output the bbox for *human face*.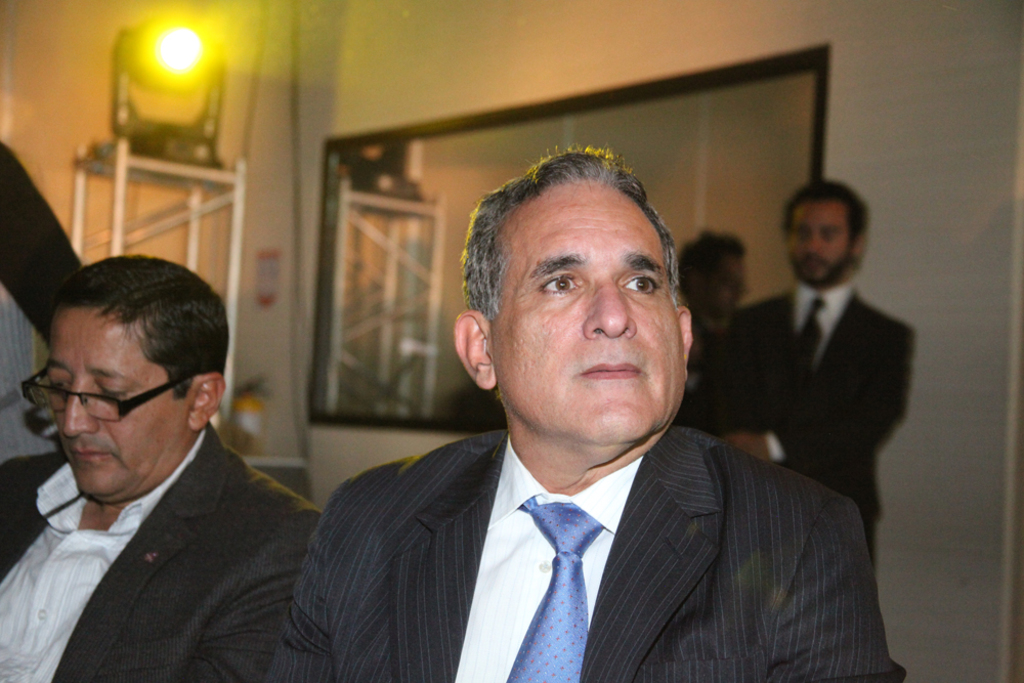
46 304 188 499.
